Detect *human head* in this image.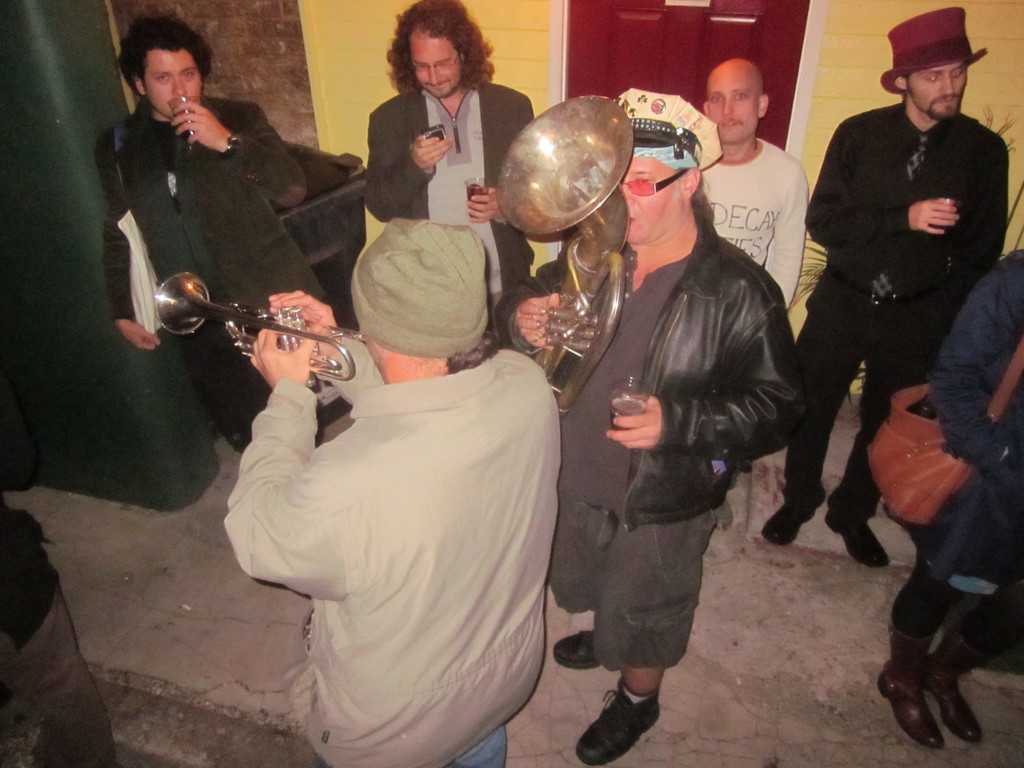
Detection: 347,220,488,362.
